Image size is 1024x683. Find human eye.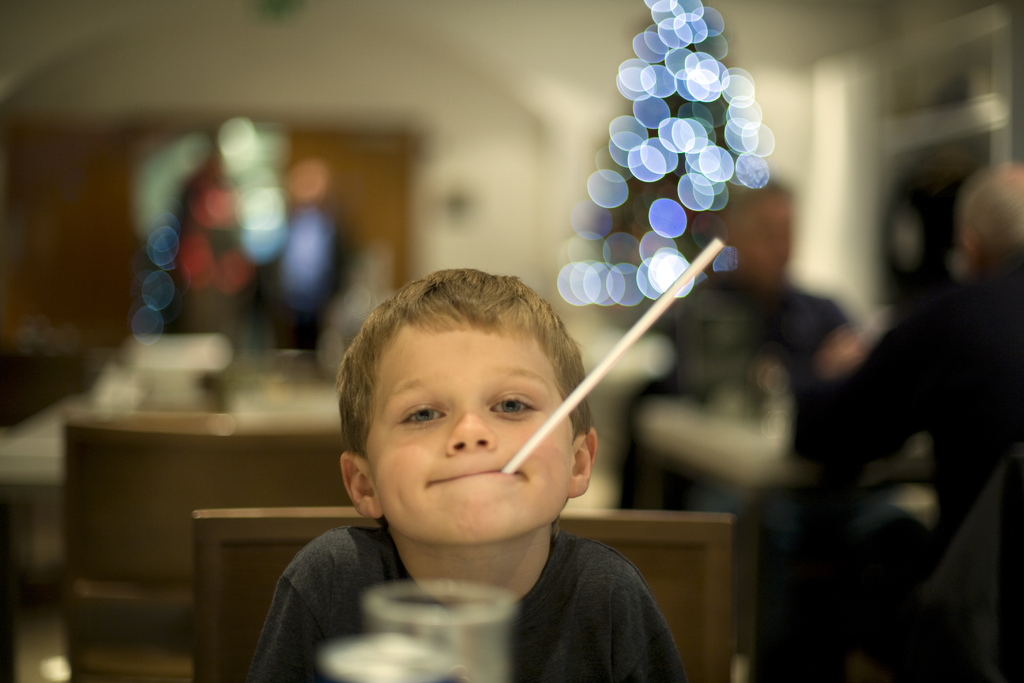
(left=490, top=384, right=540, bottom=425).
